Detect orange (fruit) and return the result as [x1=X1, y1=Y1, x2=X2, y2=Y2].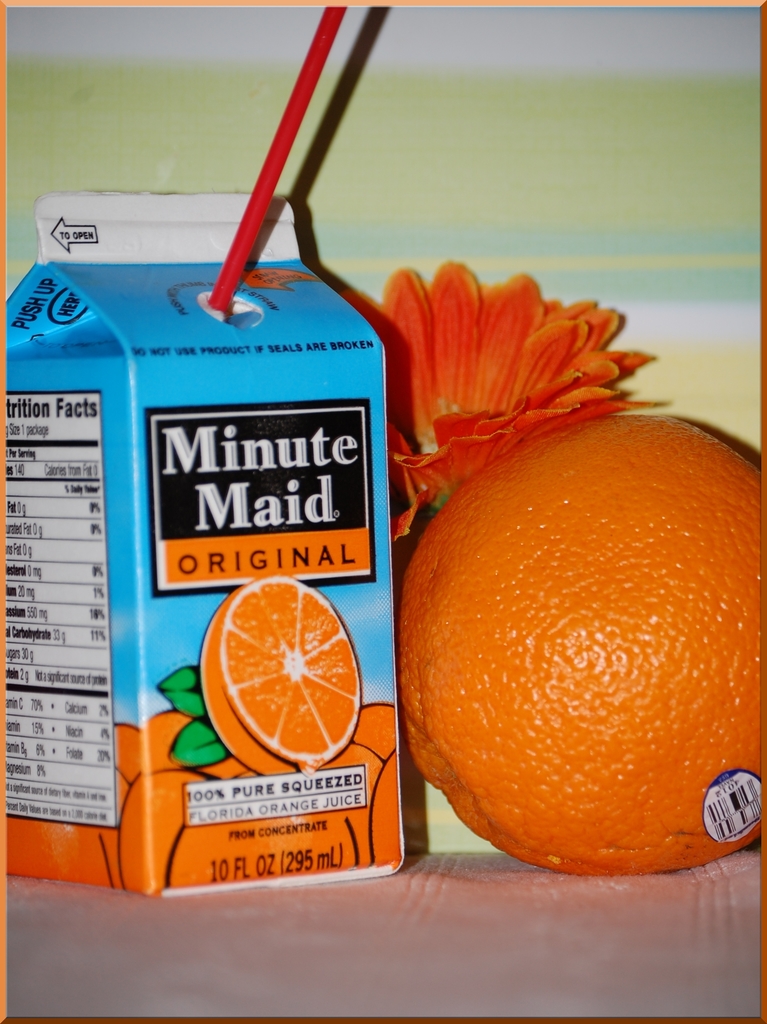
[x1=0, y1=818, x2=134, y2=893].
